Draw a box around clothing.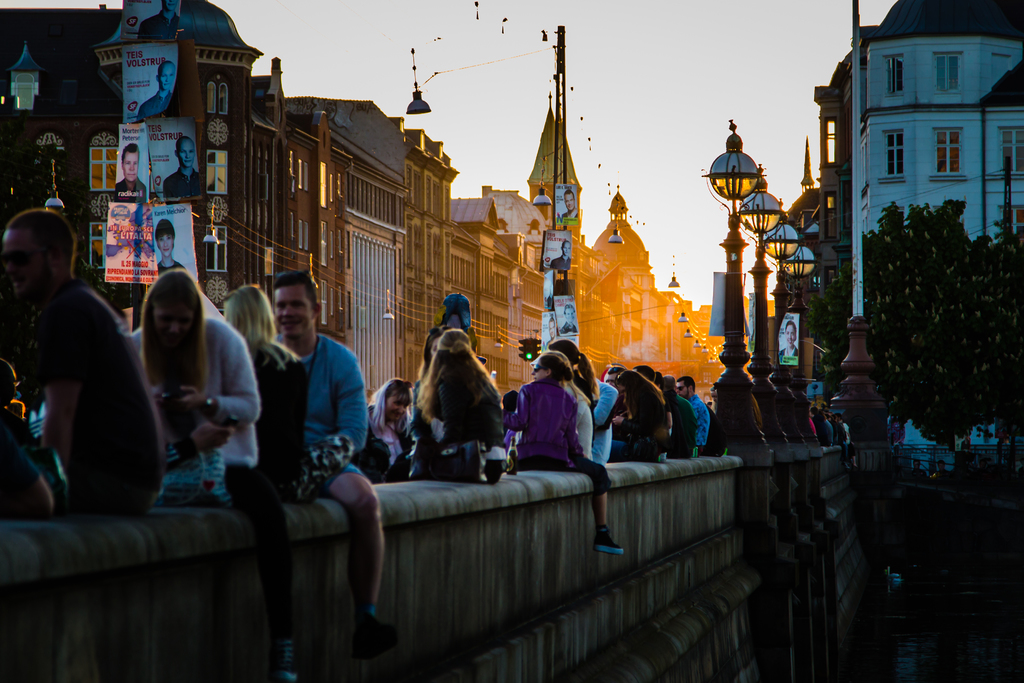
x1=418 y1=361 x2=502 y2=504.
